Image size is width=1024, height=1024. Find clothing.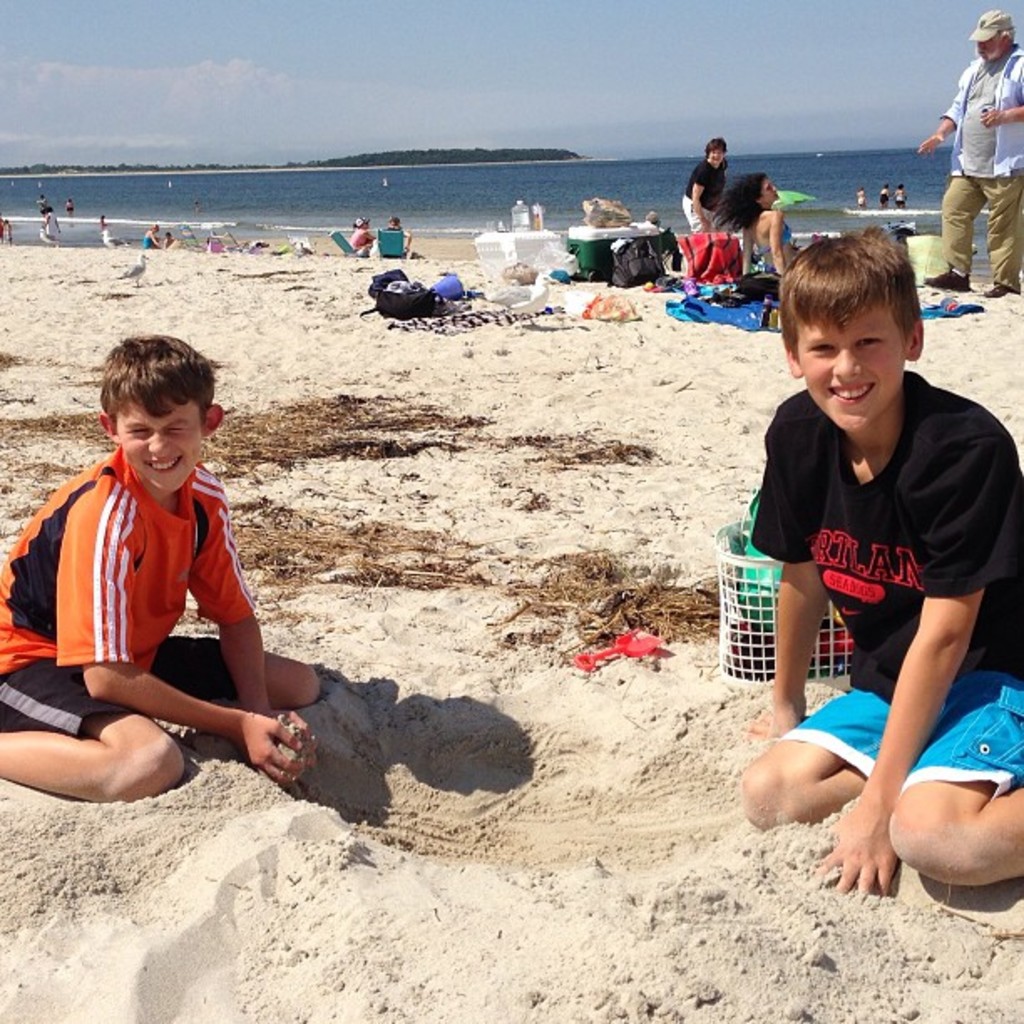
<bbox>678, 154, 728, 233</bbox>.
